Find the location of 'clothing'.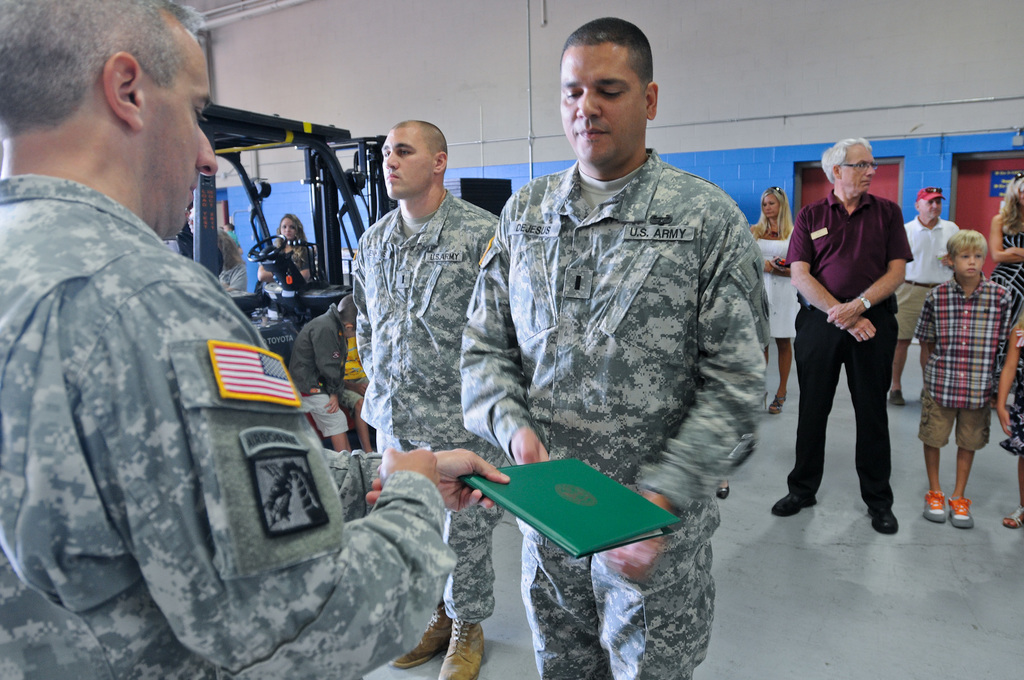
Location: left=263, top=234, right=303, bottom=294.
